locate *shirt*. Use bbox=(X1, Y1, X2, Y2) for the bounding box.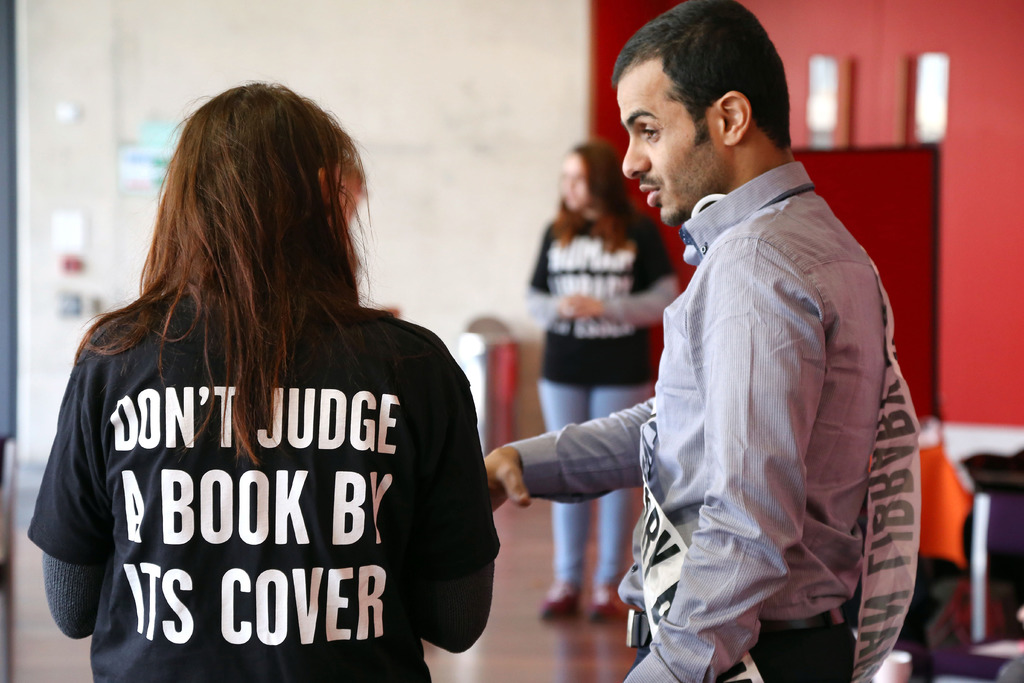
bbox=(503, 156, 879, 682).
